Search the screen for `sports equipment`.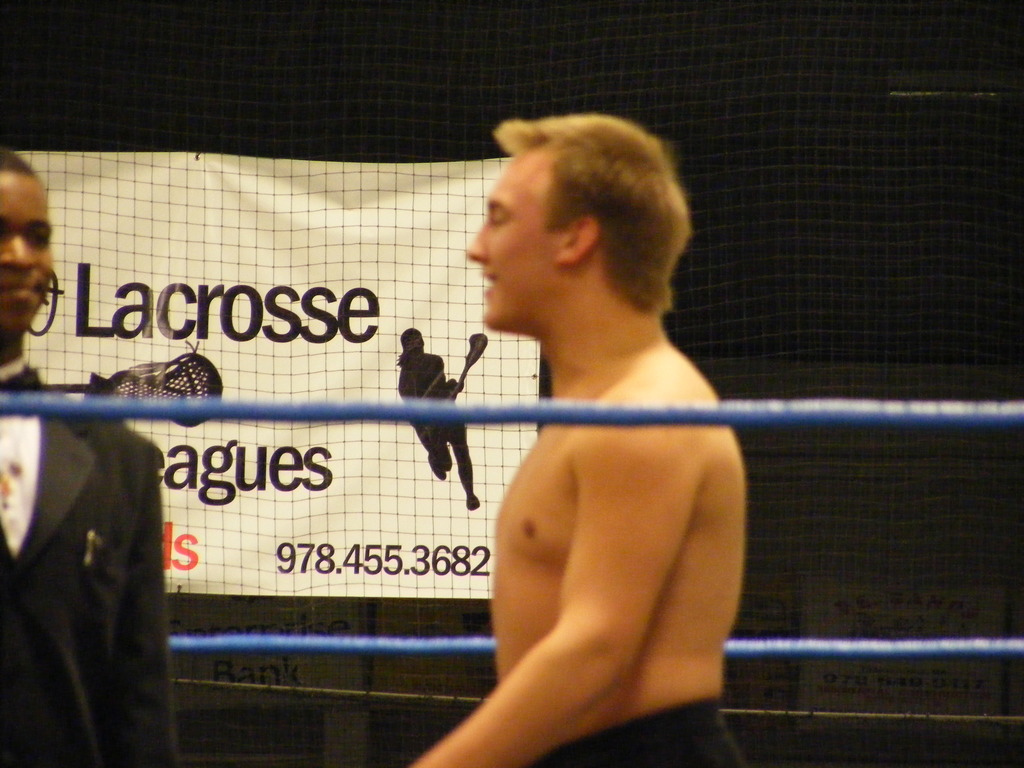
Found at x1=527 y1=699 x2=744 y2=767.
